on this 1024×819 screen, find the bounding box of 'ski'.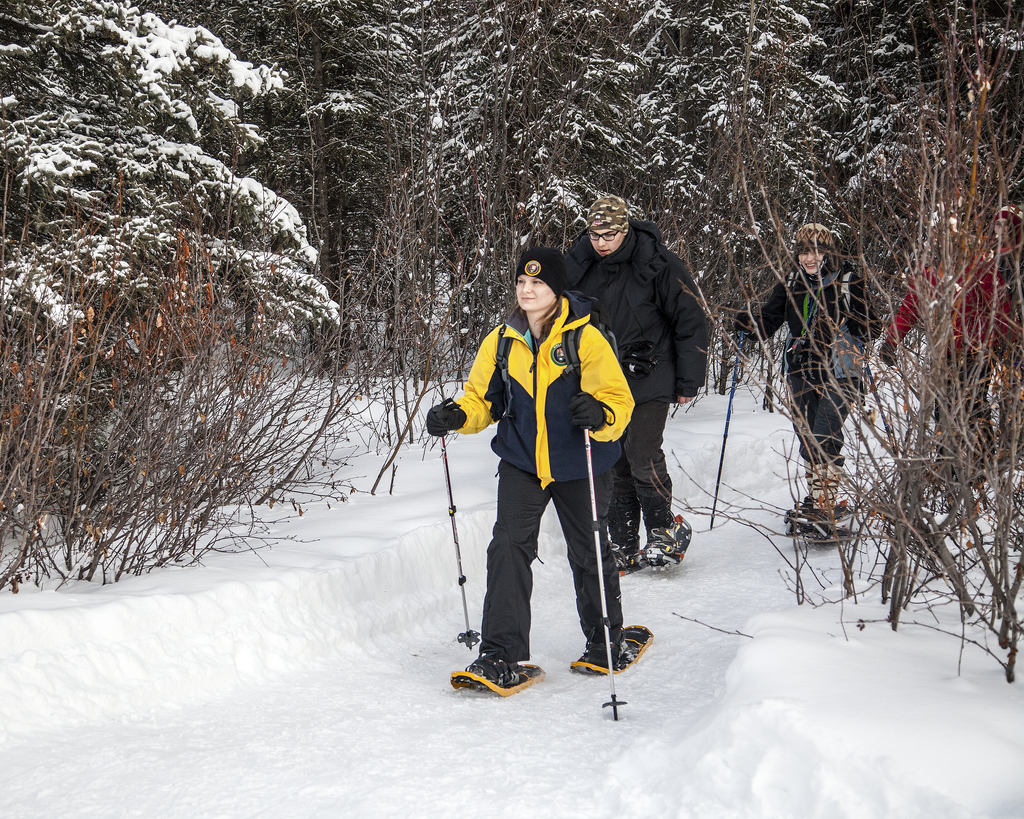
Bounding box: [611, 518, 692, 583].
